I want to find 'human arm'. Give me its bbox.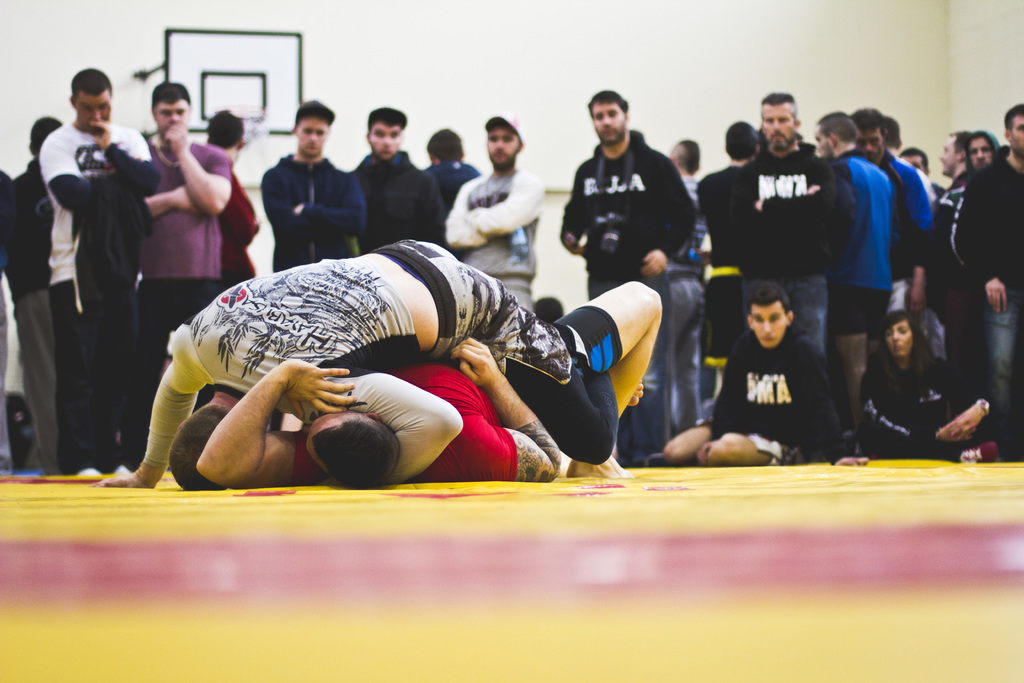
x1=286, y1=161, x2=373, y2=245.
